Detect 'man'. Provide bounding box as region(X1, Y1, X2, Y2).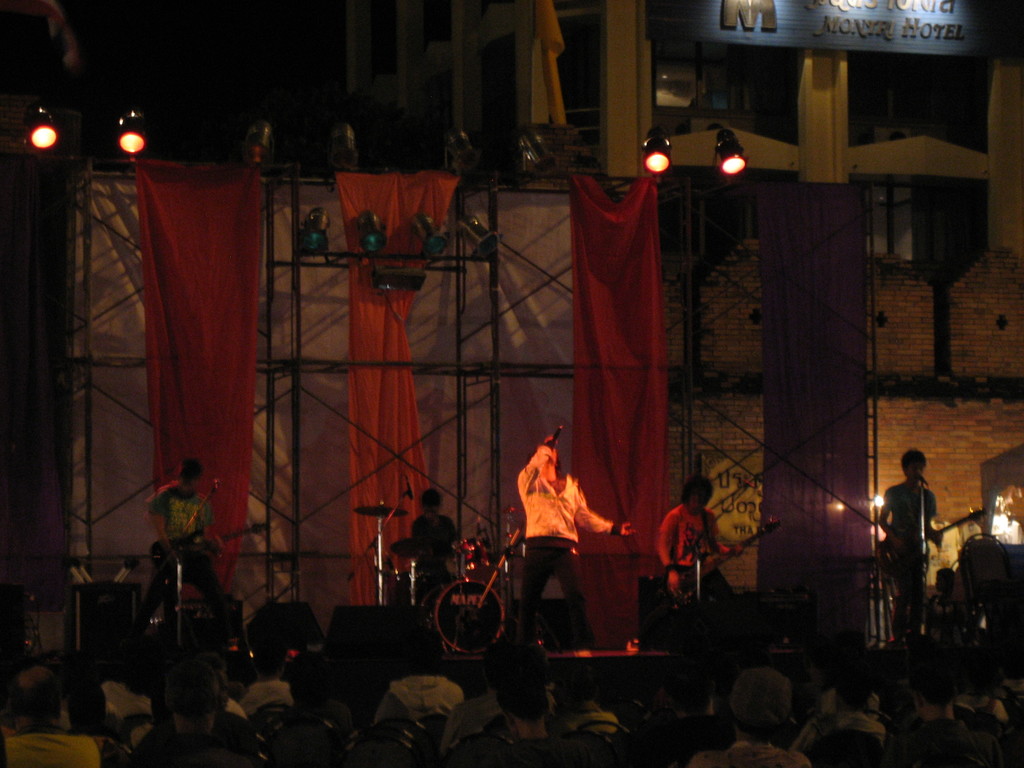
region(274, 650, 348, 748).
